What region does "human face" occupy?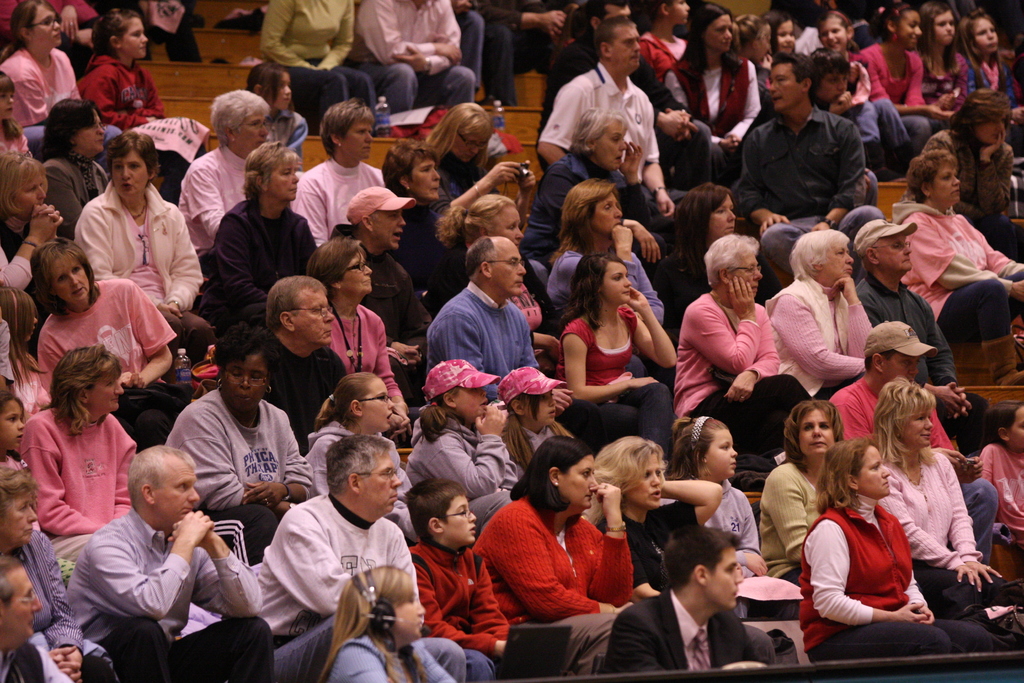
728,253,763,298.
